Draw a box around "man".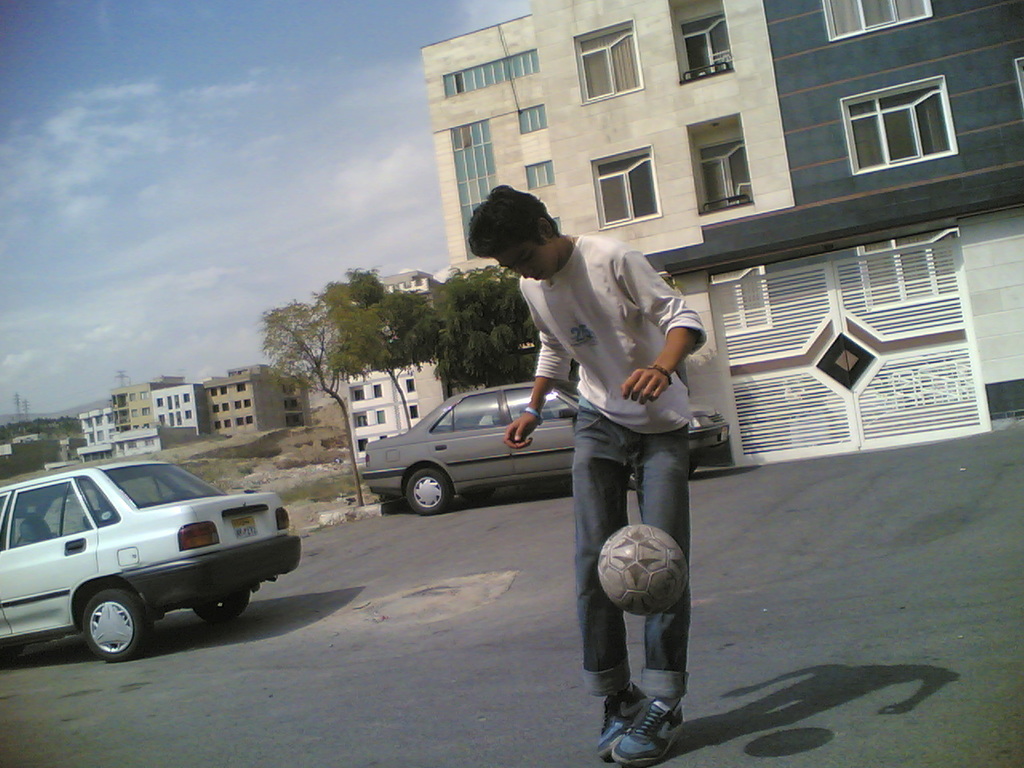
pyautogui.locateOnScreen(466, 184, 712, 766).
